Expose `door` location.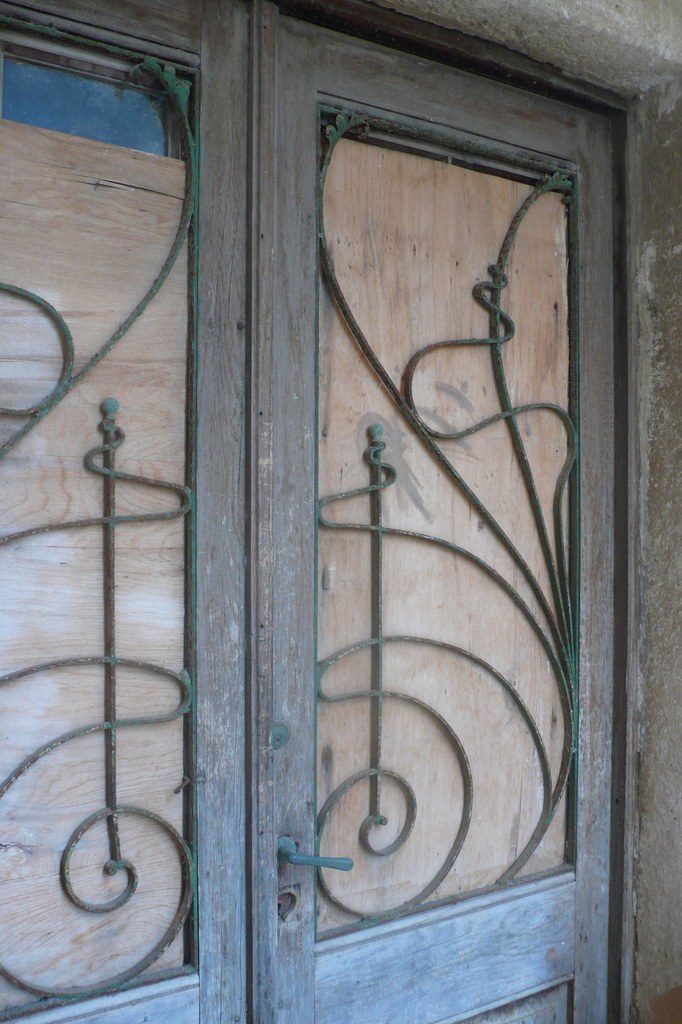
Exposed at Rect(46, 10, 656, 1023).
